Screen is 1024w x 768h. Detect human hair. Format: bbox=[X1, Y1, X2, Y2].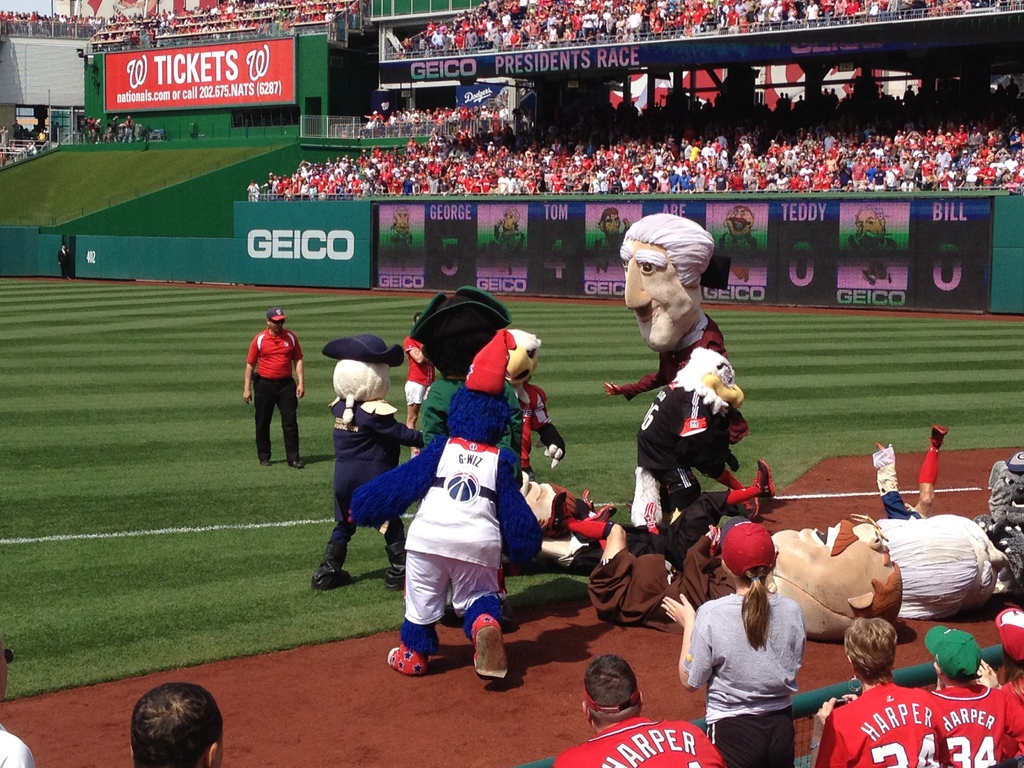
bbox=[852, 205, 884, 229].
